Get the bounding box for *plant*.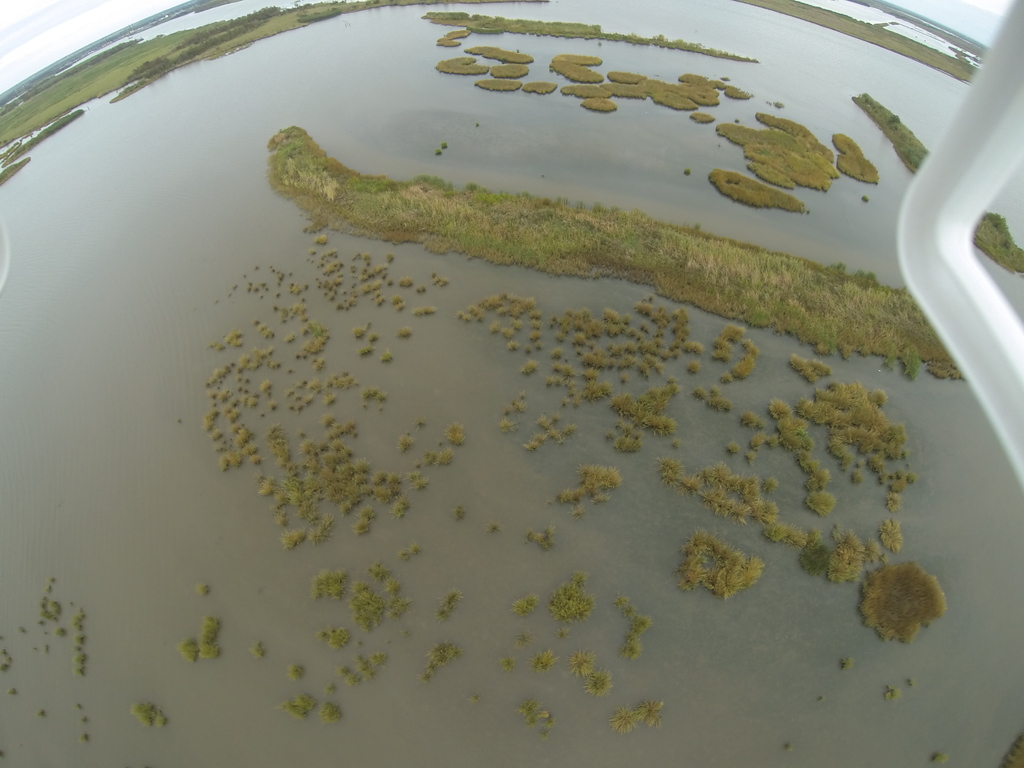
554,622,568,639.
